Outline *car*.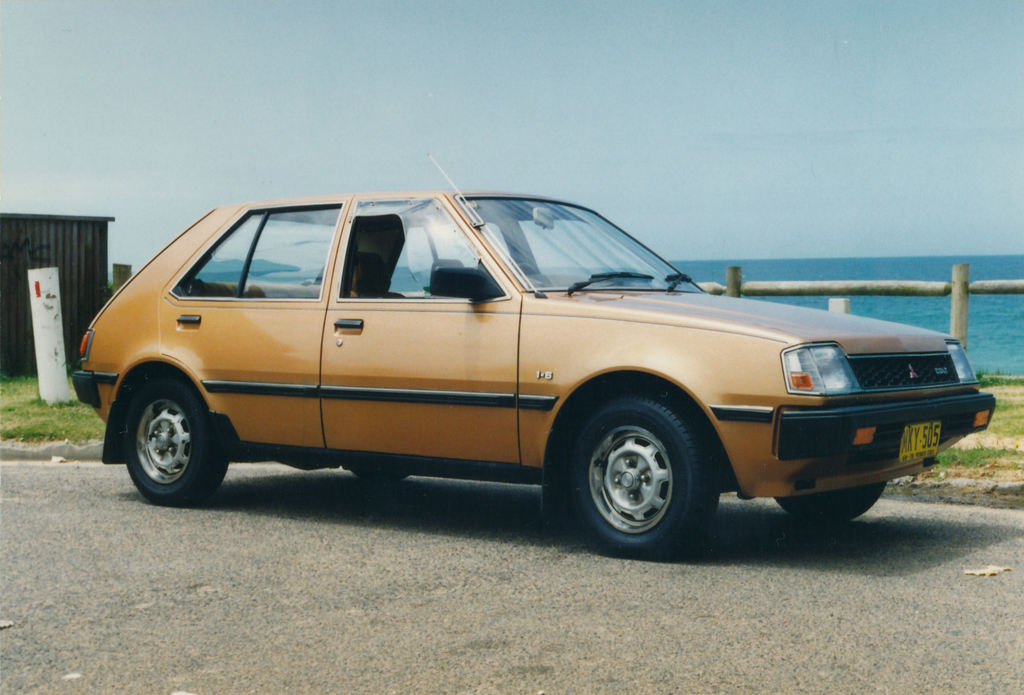
Outline: left=64, top=144, right=1002, bottom=560.
